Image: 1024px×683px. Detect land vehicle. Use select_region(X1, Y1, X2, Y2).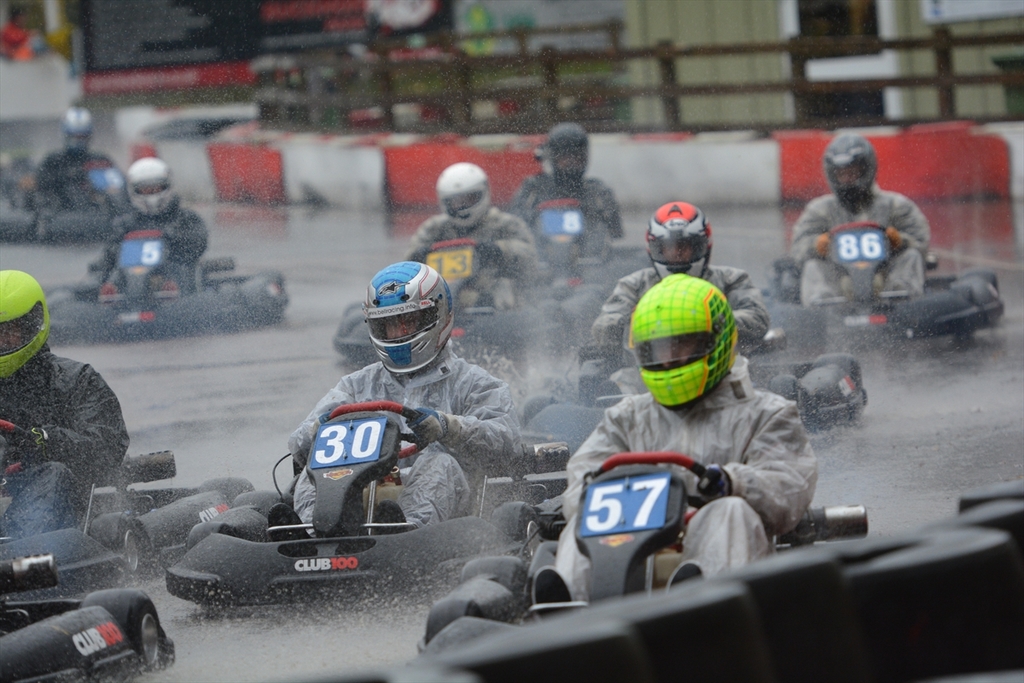
select_region(0, 421, 253, 587).
